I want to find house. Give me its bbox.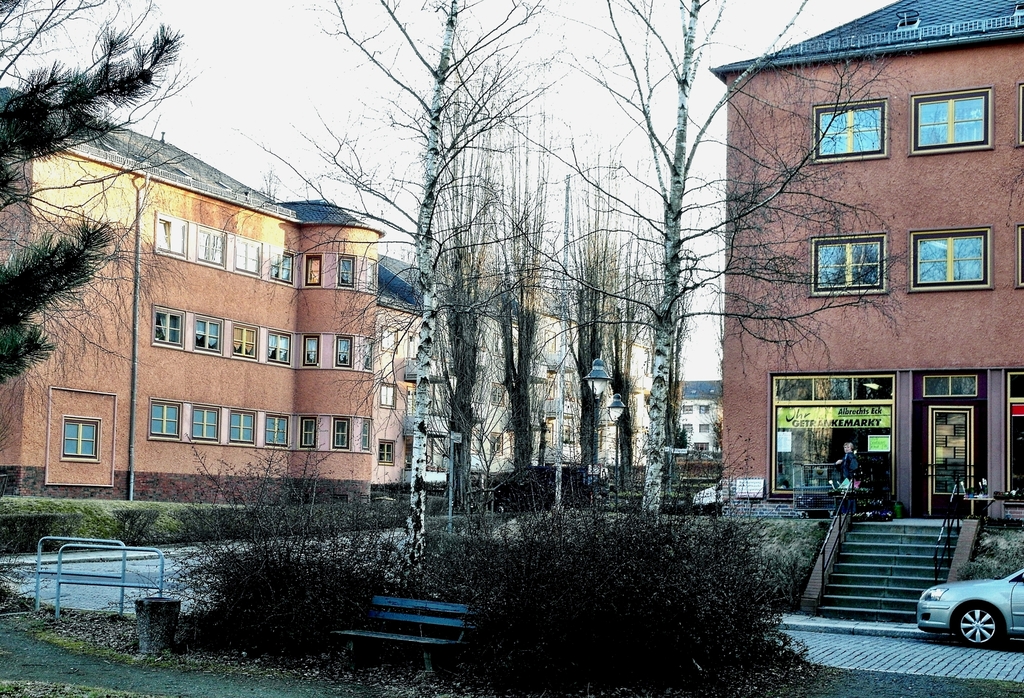
l=372, t=252, r=435, b=491.
